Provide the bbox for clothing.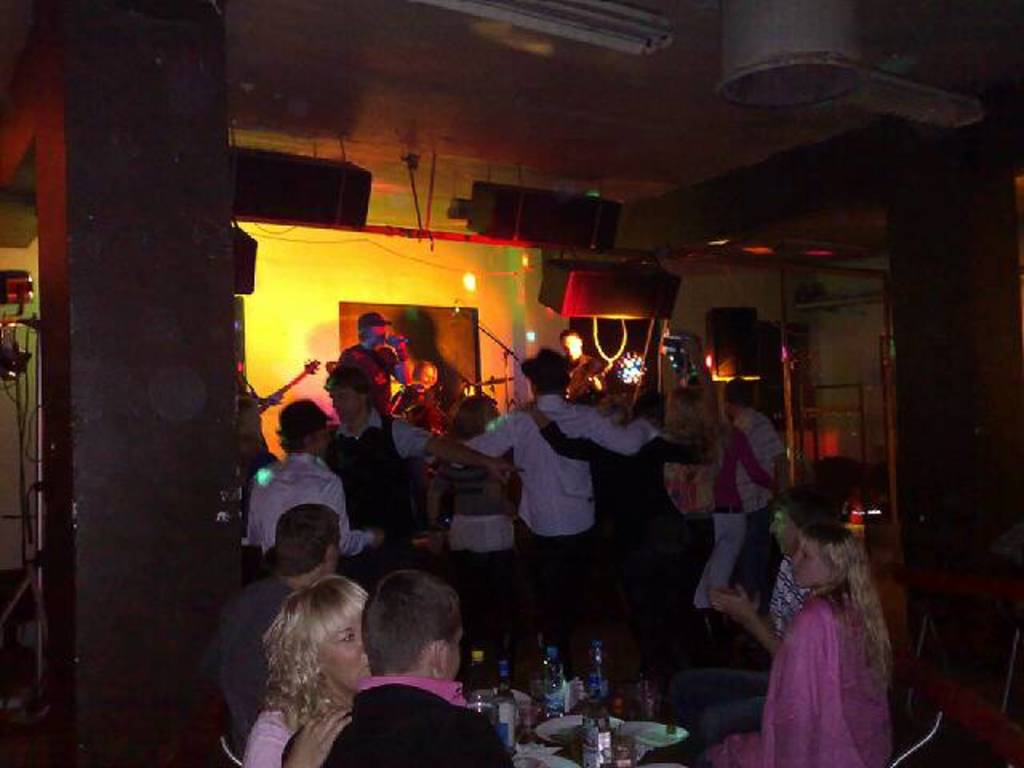
left=206, top=573, right=290, bottom=722.
